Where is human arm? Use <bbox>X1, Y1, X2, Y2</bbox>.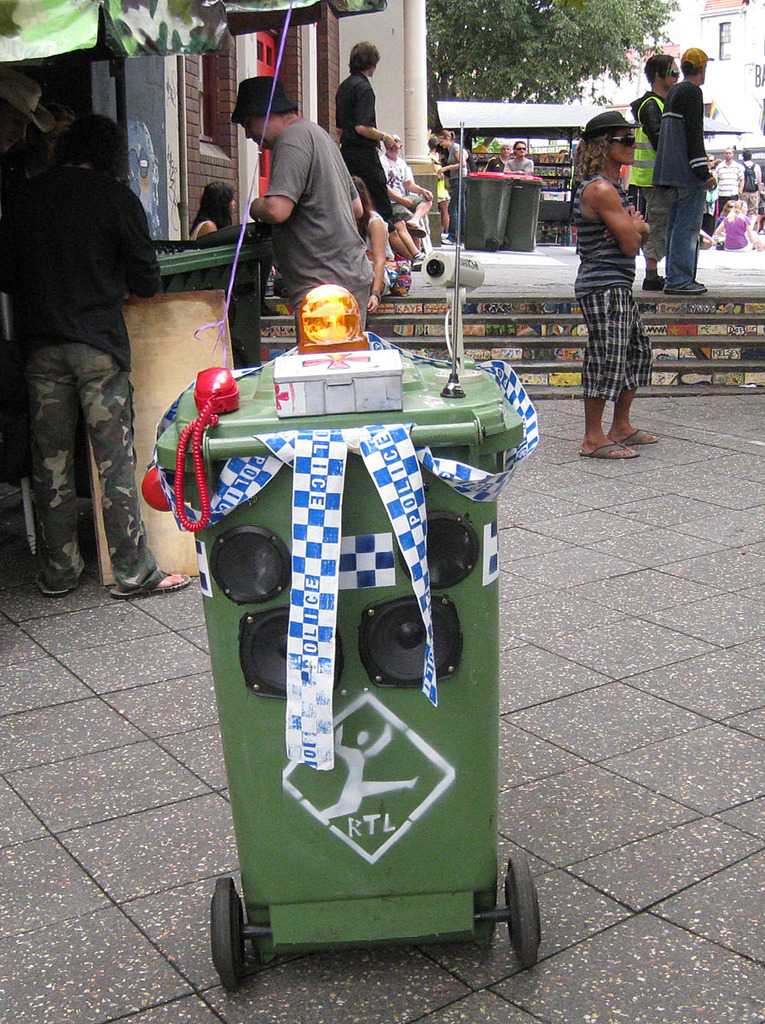
<bbox>638, 94, 663, 150</bbox>.
